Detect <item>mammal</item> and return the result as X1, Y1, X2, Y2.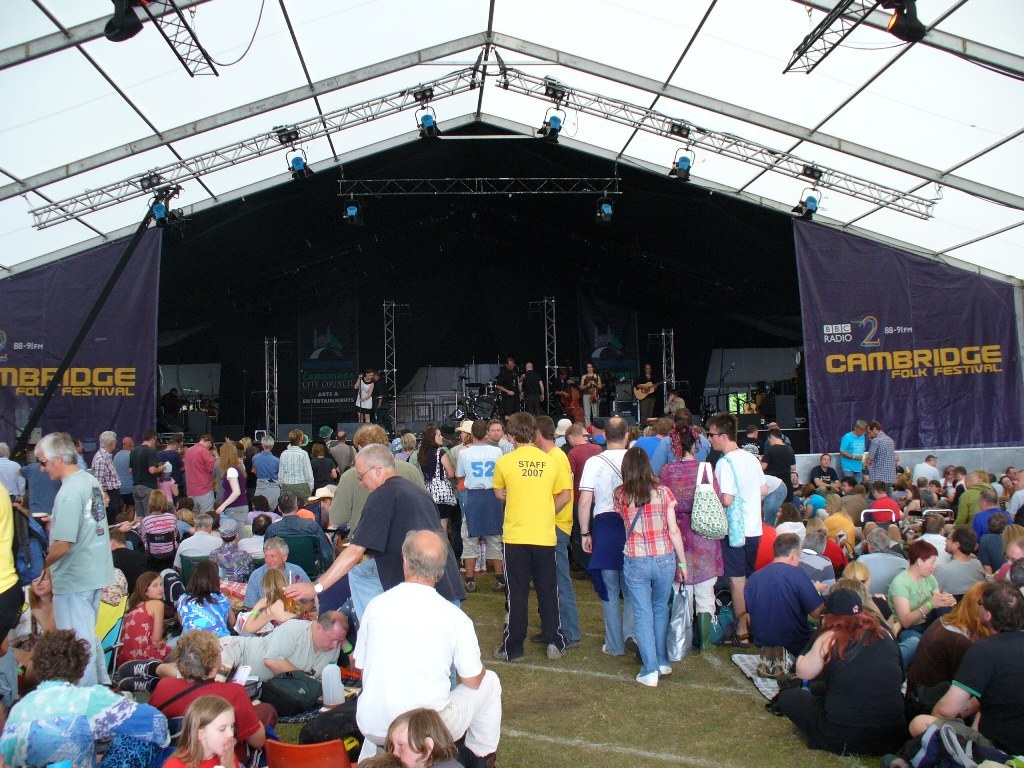
496, 357, 525, 410.
